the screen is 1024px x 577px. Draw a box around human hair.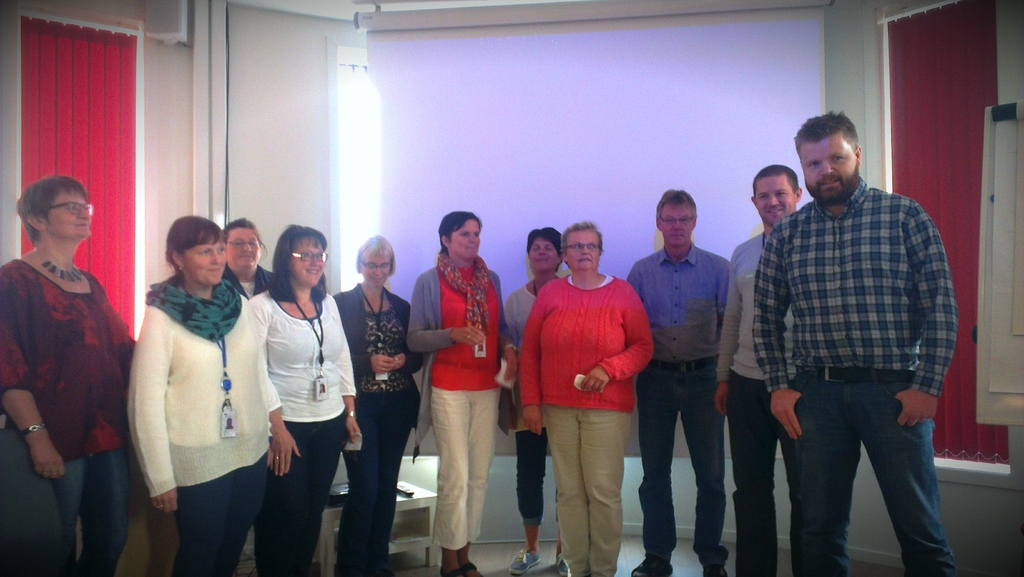
[x1=166, y1=215, x2=227, y2=283].
